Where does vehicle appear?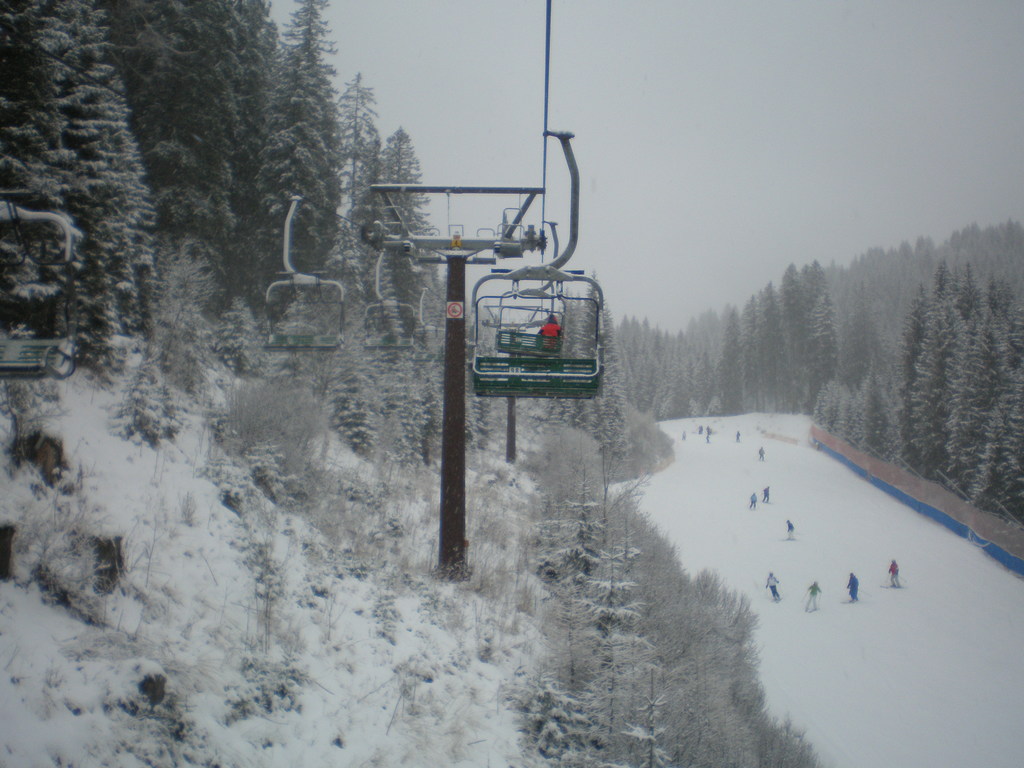
Appears at rect(469, 260, 605, 402).
